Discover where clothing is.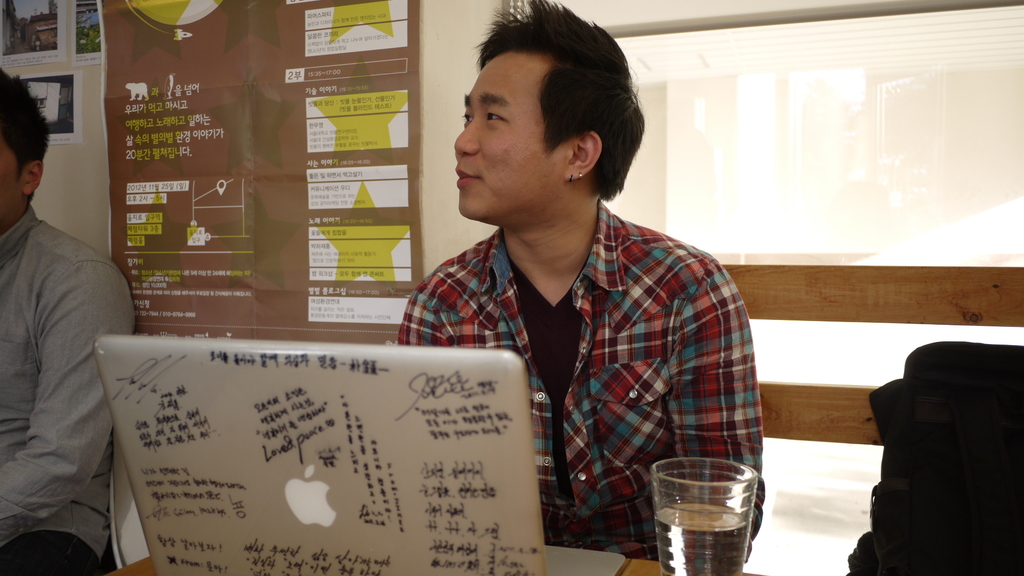
Discovered at {"left": 0, "top": 188, "right": 154, "bottom": 575}.
